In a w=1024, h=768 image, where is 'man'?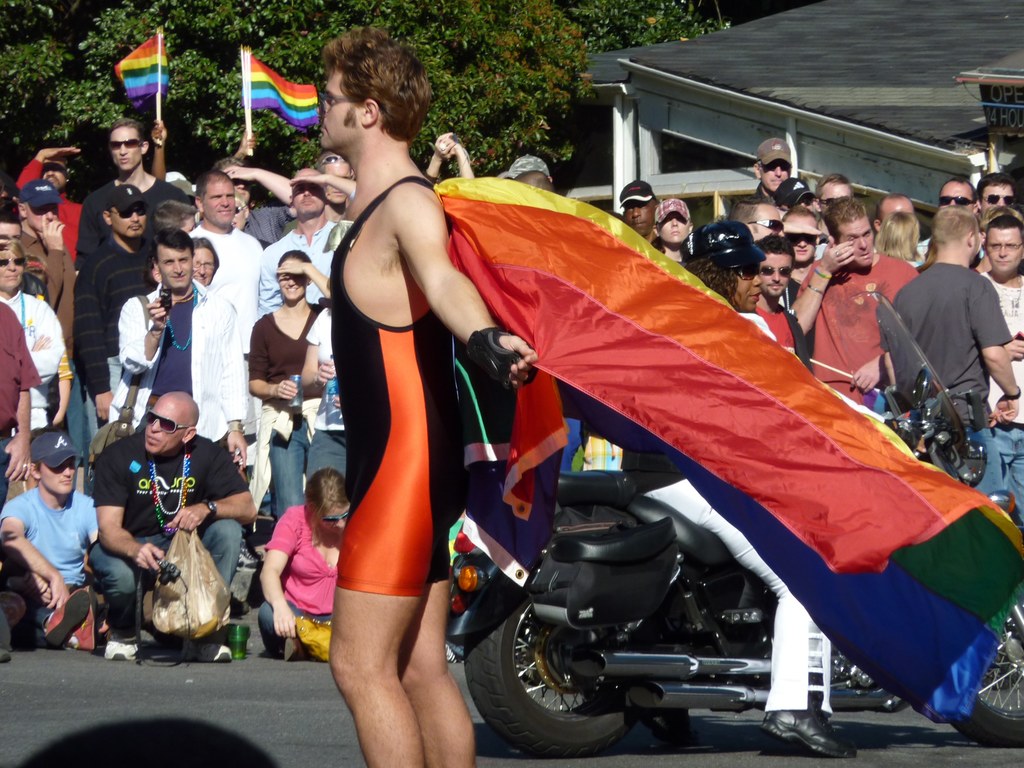
<bbox>790, 196, 929, 404</bbox>.
